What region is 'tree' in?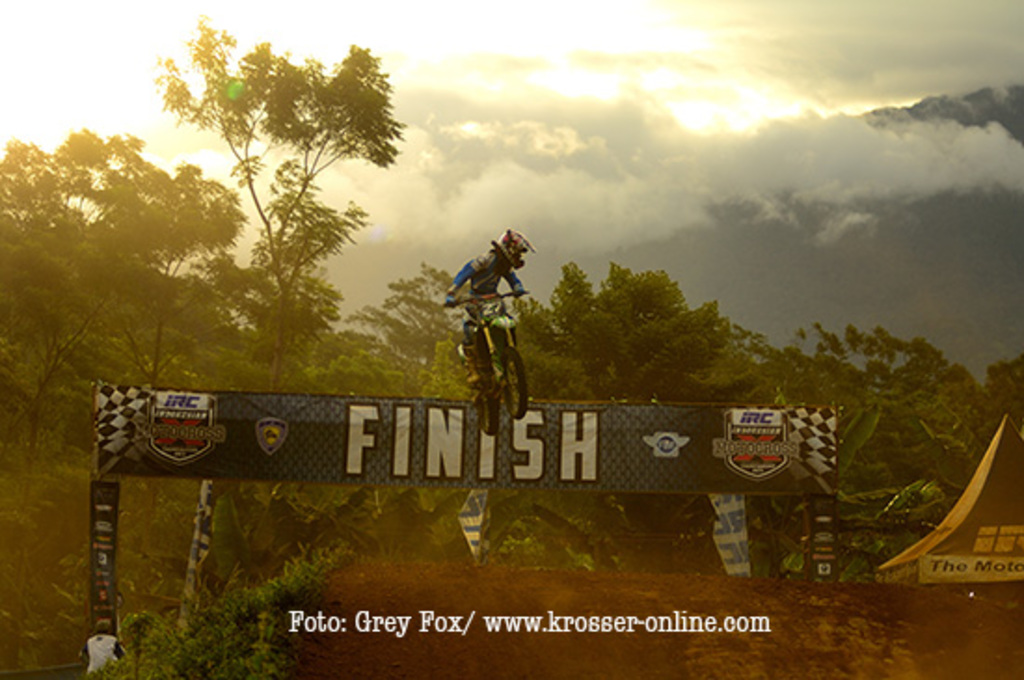
(x1=551, y1=265, x2=758, y2=408).
